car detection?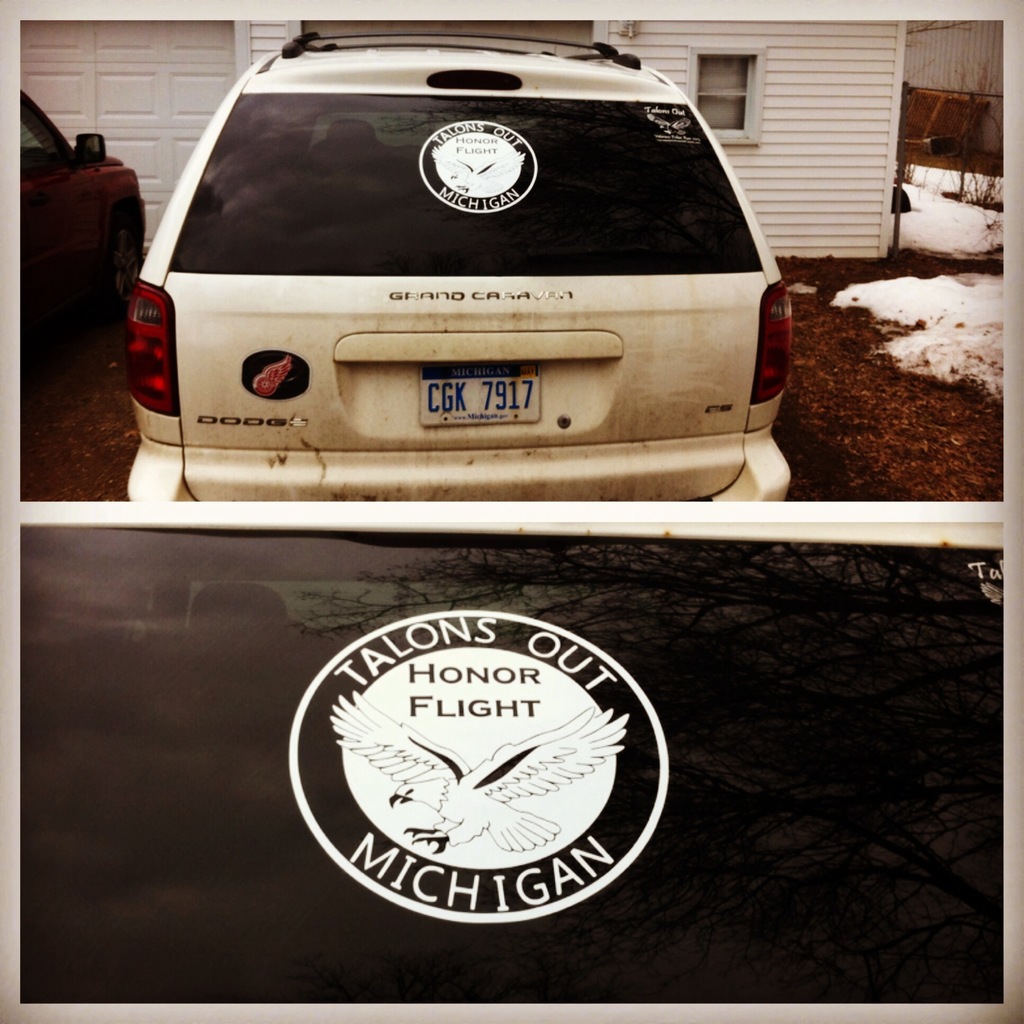
[left=122, top=29, right=789, bottom=496]
